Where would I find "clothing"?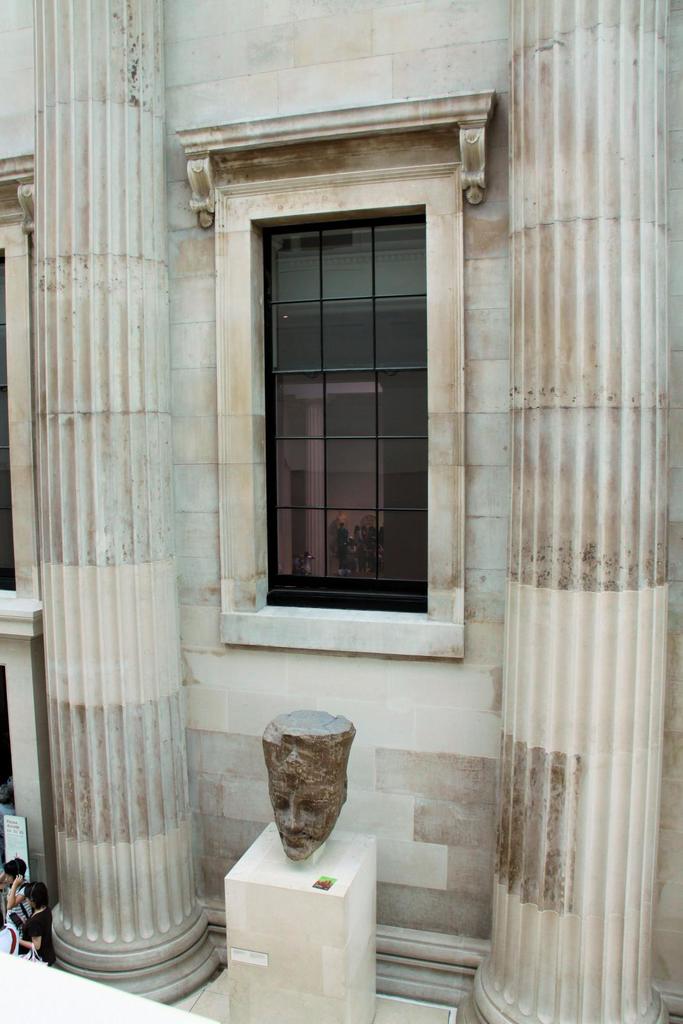
At <region>5, 876, 33, 951</region>.
